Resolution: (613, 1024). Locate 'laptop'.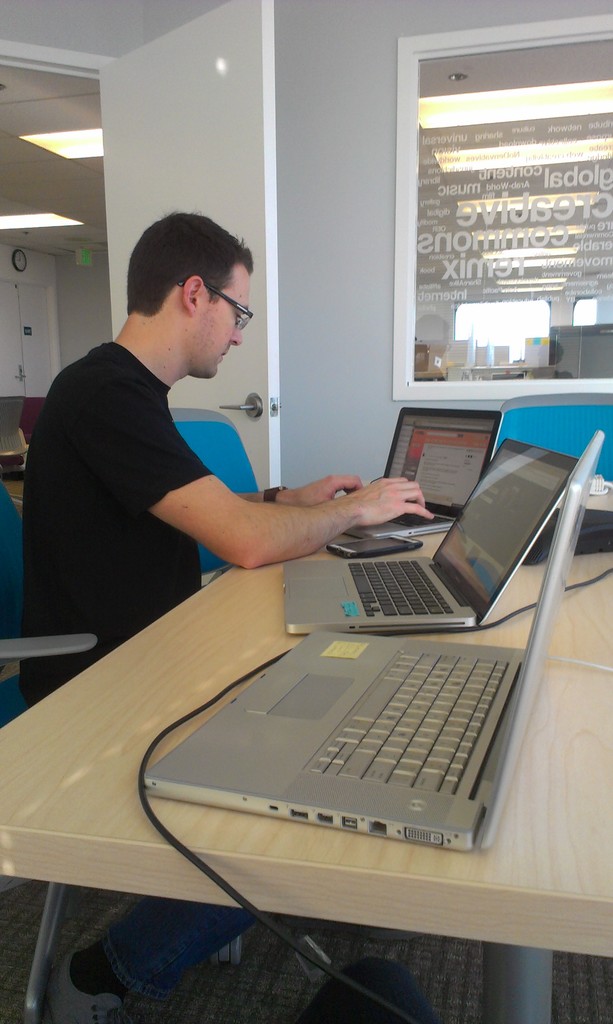
BBox(280, 437, 579, 637).
